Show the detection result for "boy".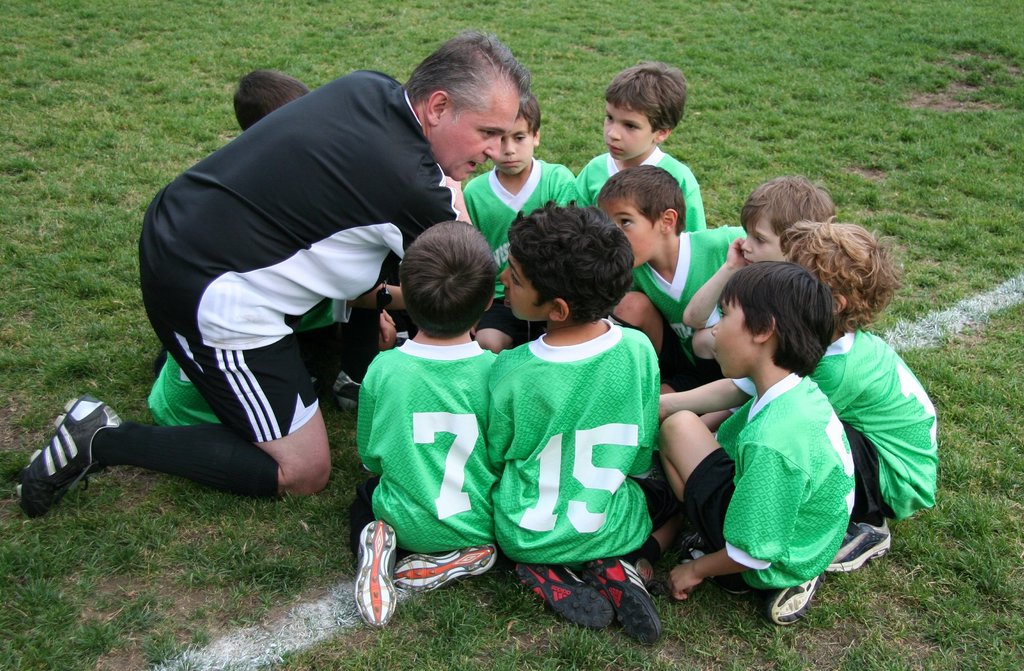
l=464, t=93, r=568, b=263.
